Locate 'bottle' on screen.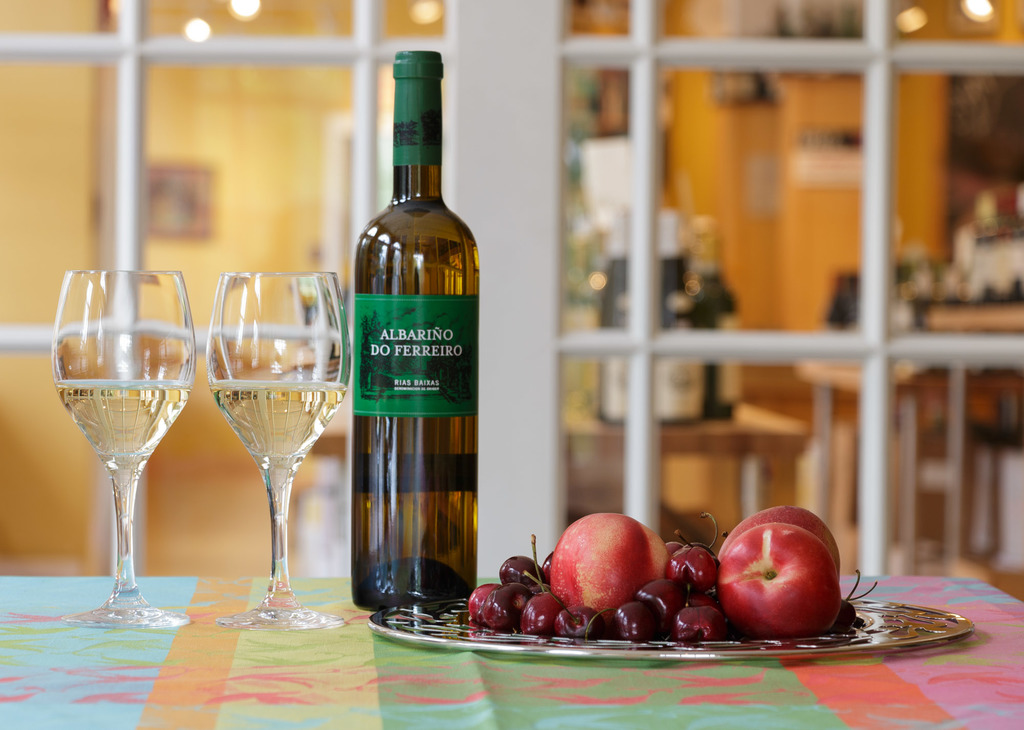
On screen at box=[596, 211, 633, 426].
